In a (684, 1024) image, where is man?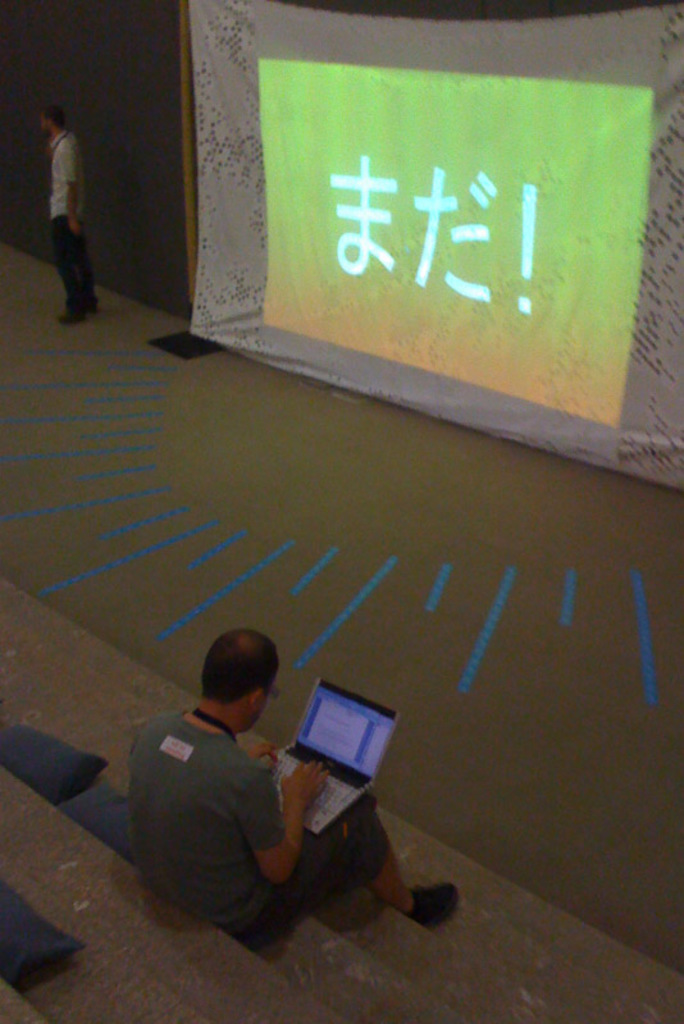
bbox=[37, 101, 101, 329].
